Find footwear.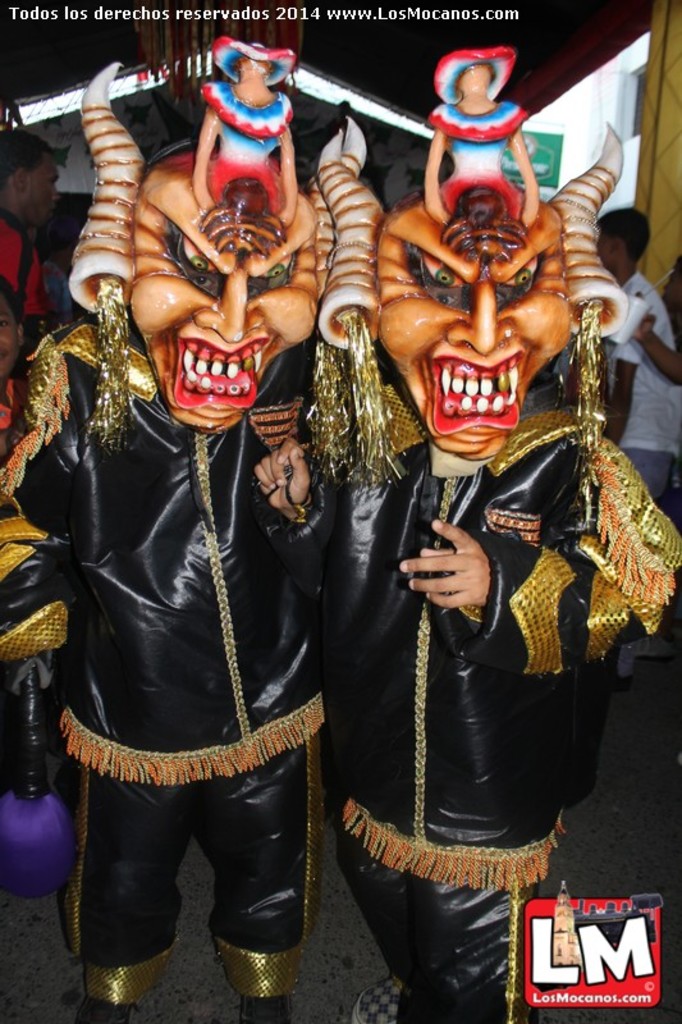
detection(347, 974, 404, 1023).
